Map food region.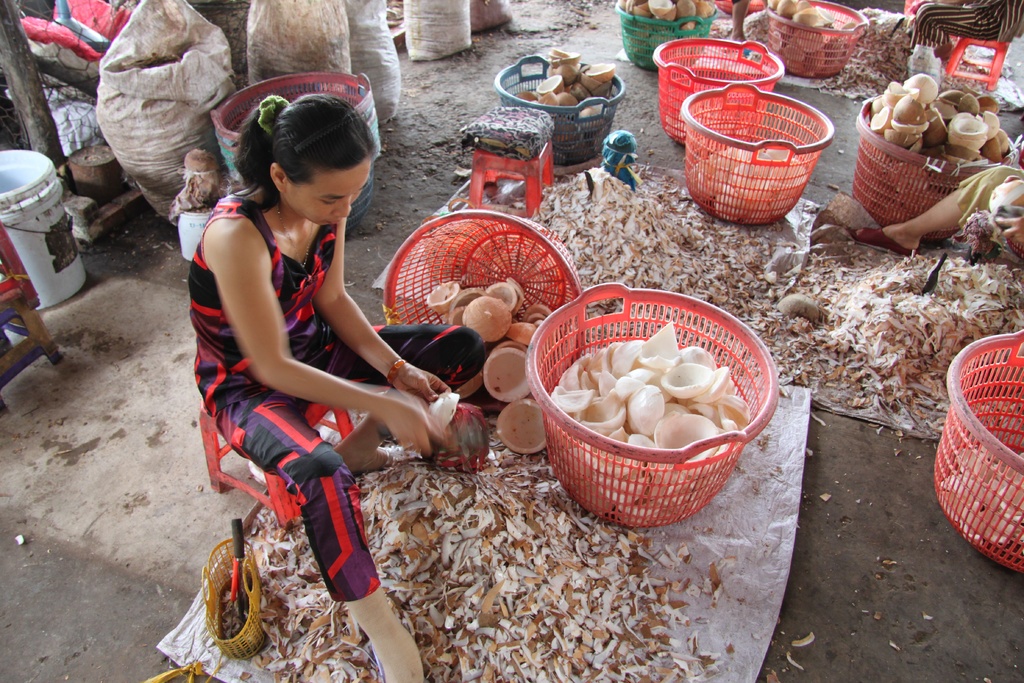
Mapped to <box>866,74,1012,228</box>.
